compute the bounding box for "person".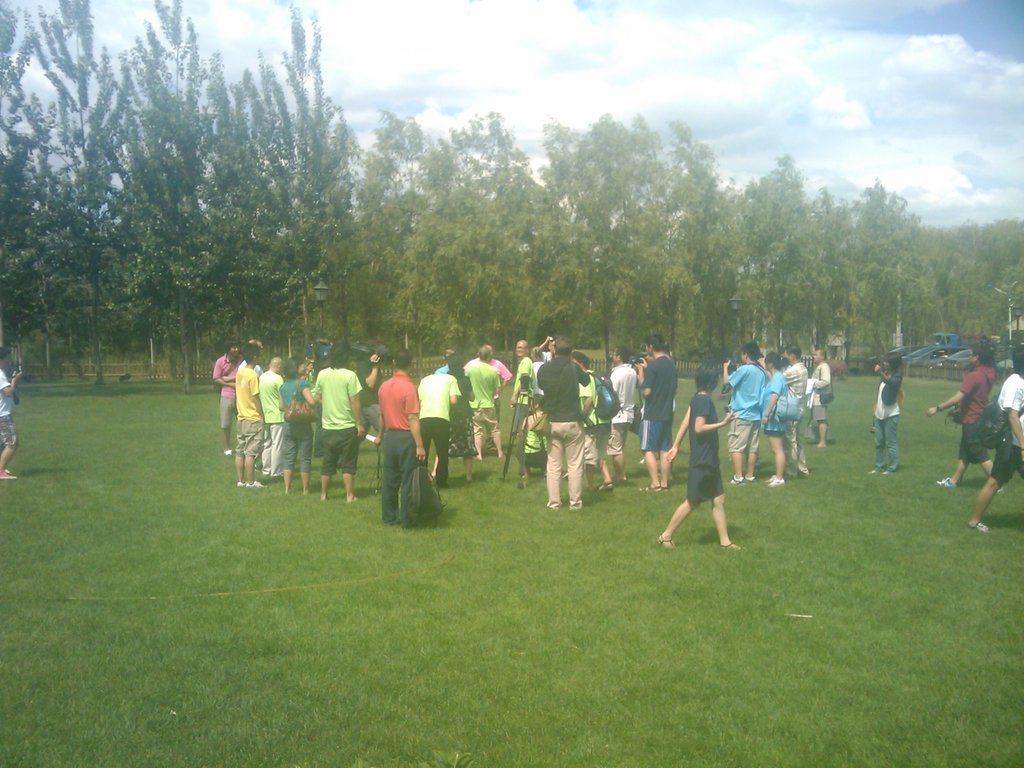
crop(458, 339, 511, 465).
